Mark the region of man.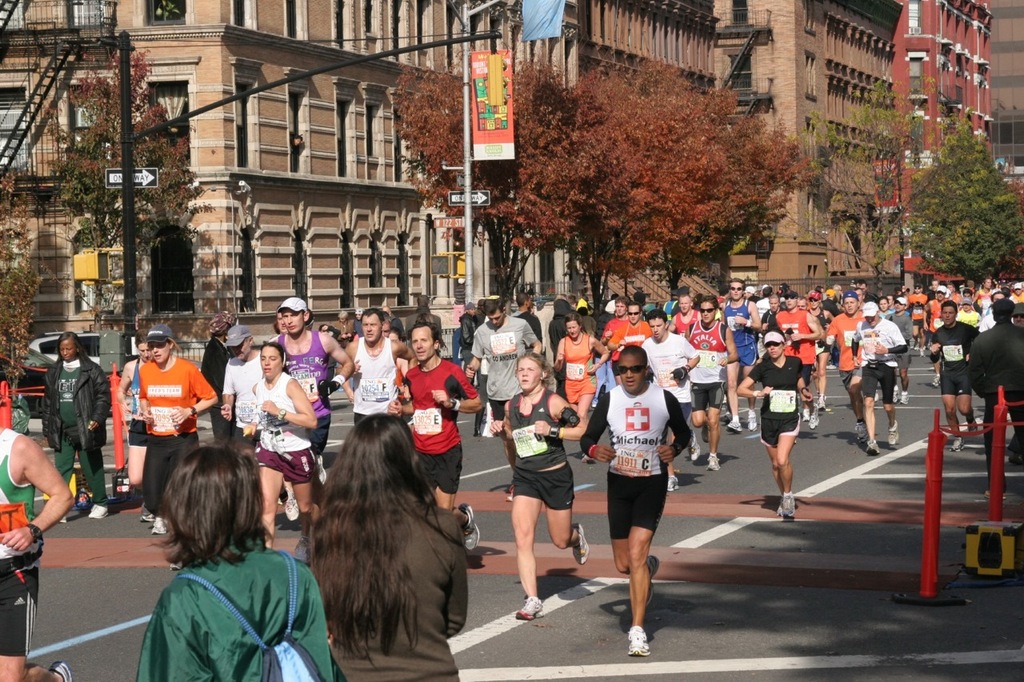
Region: 266 305 289 342.
